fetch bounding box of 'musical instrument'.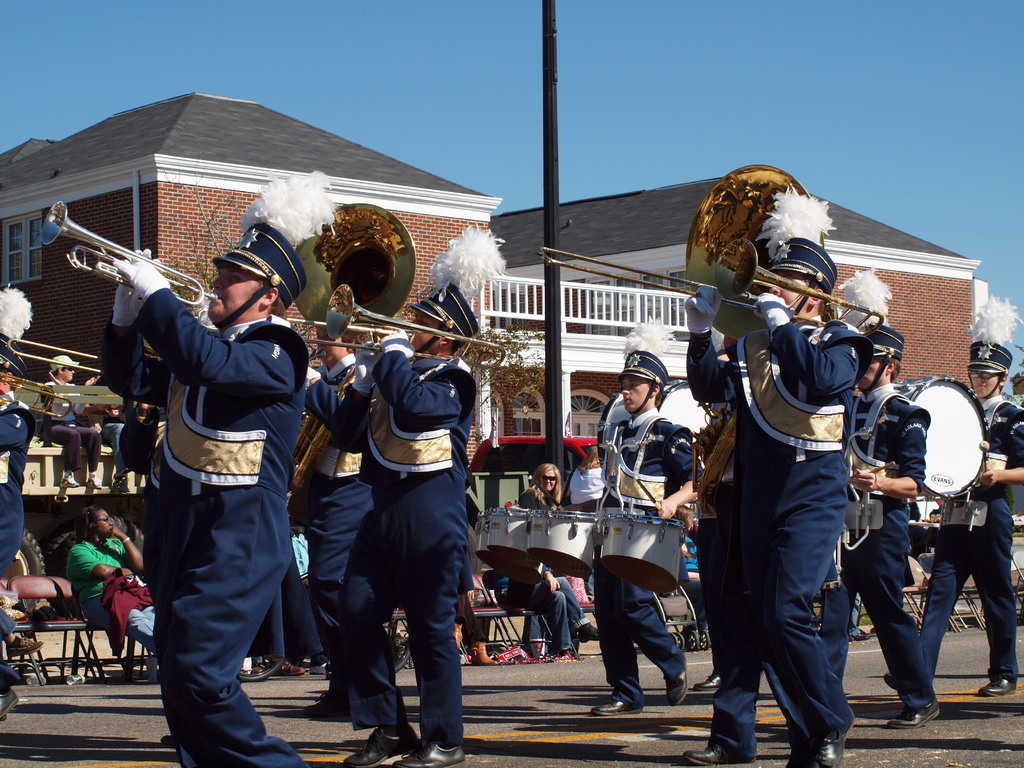
Bbox: x1=284, y1=205, x2=499, y2=379.
